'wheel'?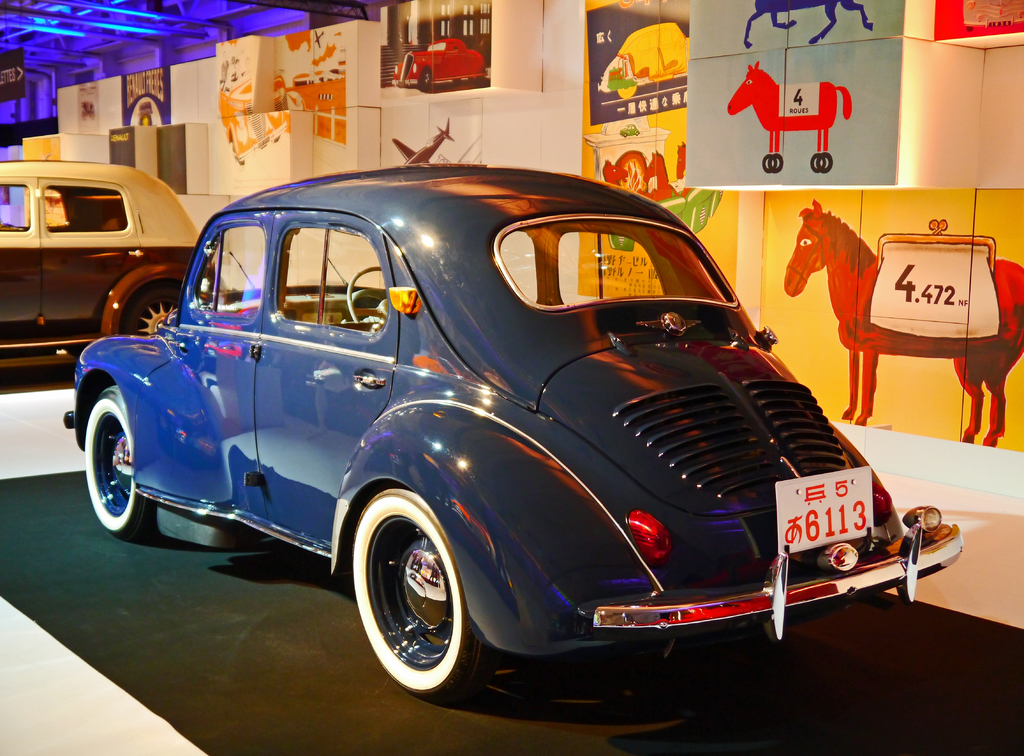
l=86, t=382, r=148, b=532
